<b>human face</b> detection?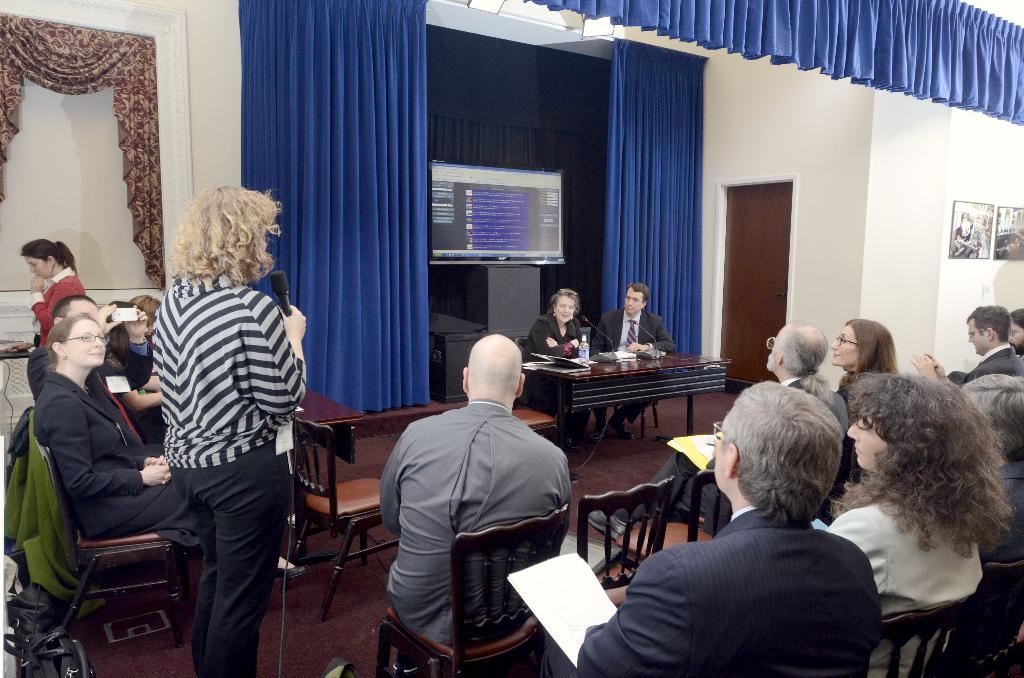
region(964, 317, 986, 355)
